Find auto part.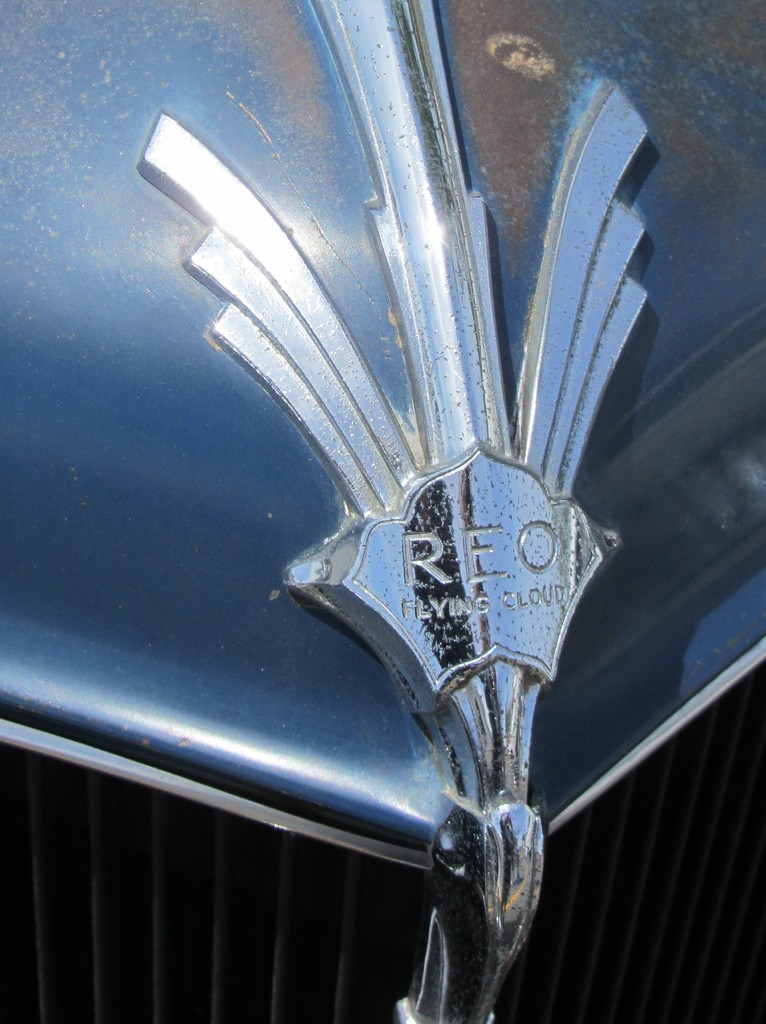
crop(0, 0, 765, 1023).
